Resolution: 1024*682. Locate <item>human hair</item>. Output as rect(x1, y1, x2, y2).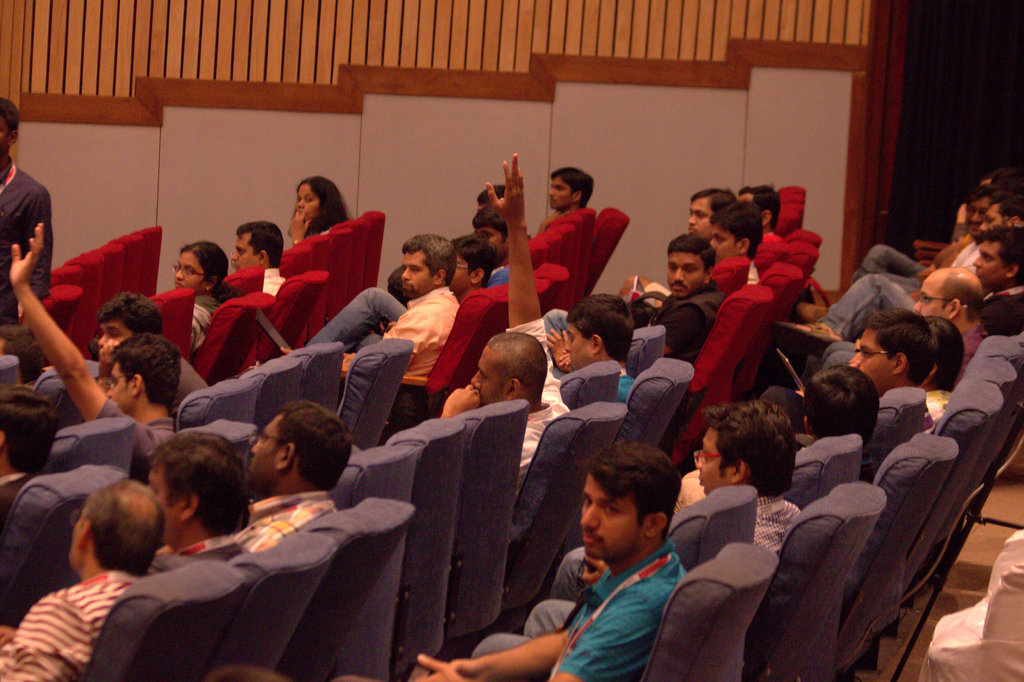
rect(714, 201, 762, 259).
